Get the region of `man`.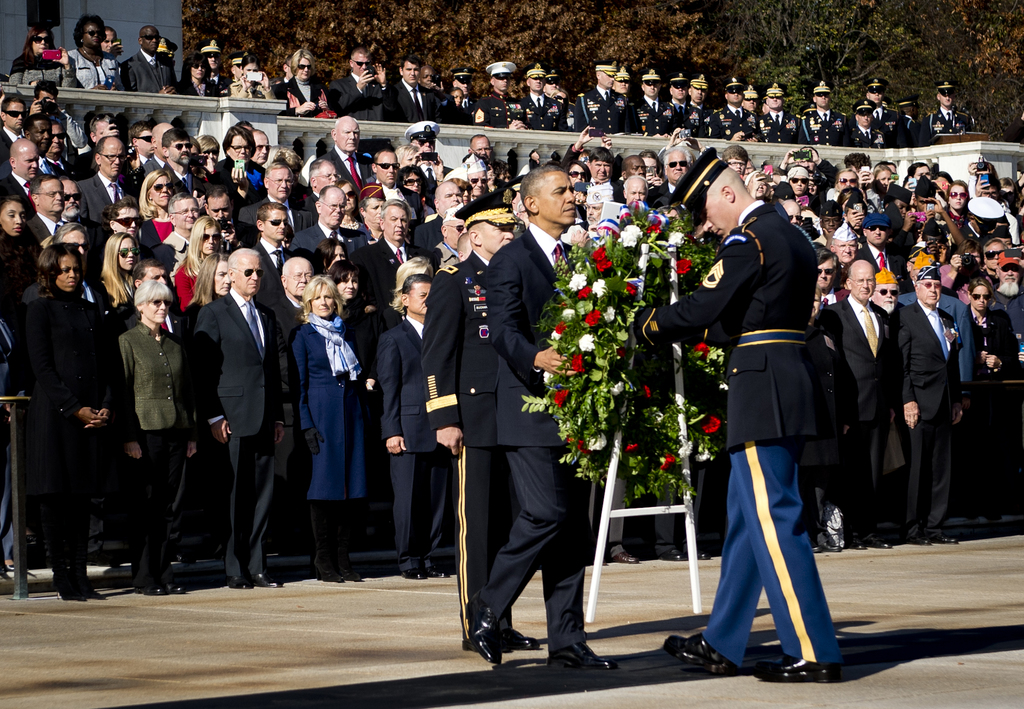
locate(650, 139, 699, 212).
